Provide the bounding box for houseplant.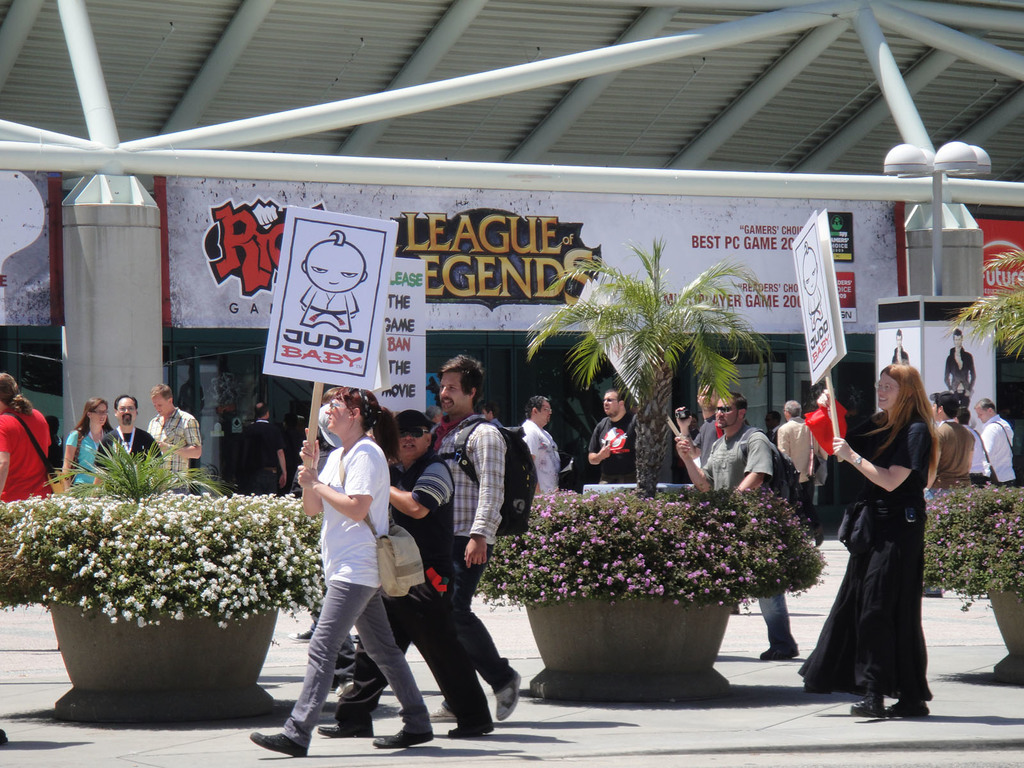
[x1=0, y1=428, x2=328, y2=724].
